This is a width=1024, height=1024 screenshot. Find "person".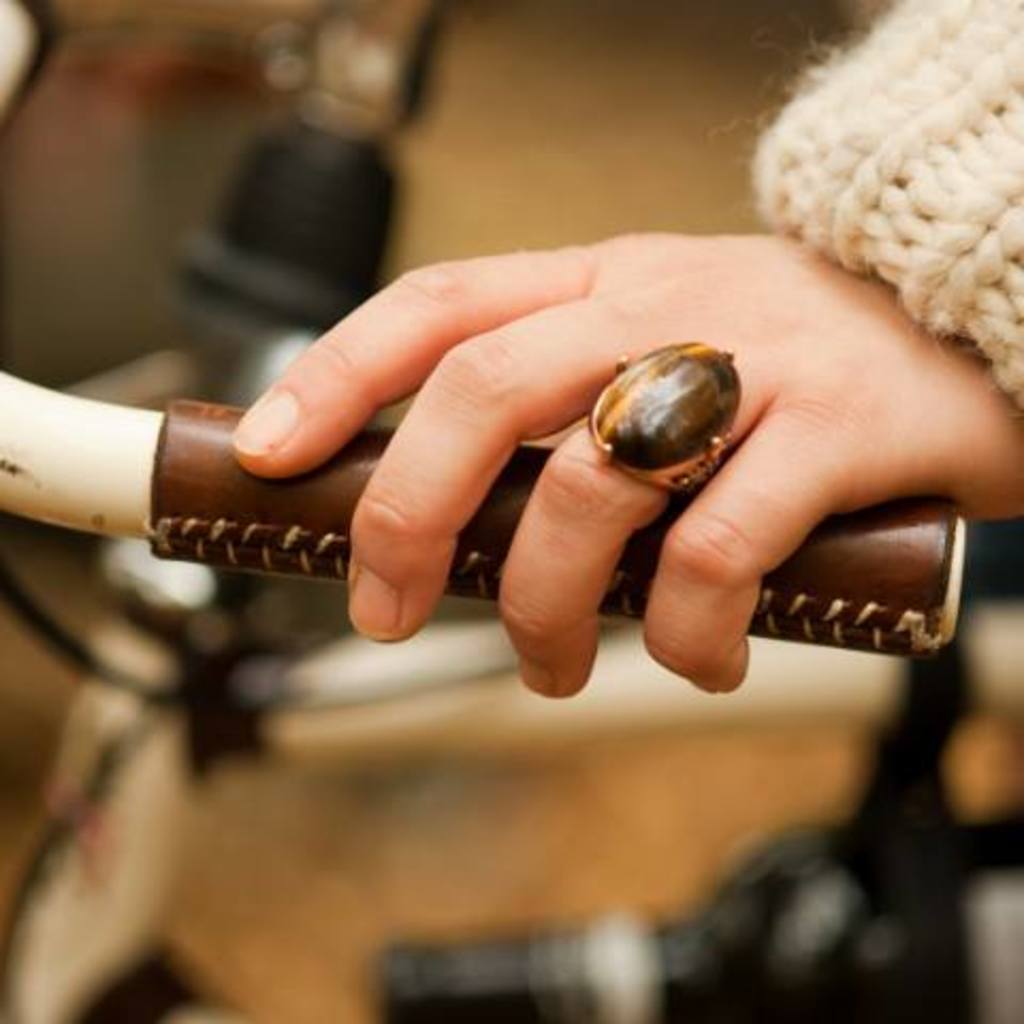
Bounding box: 230,0,1022,698.
